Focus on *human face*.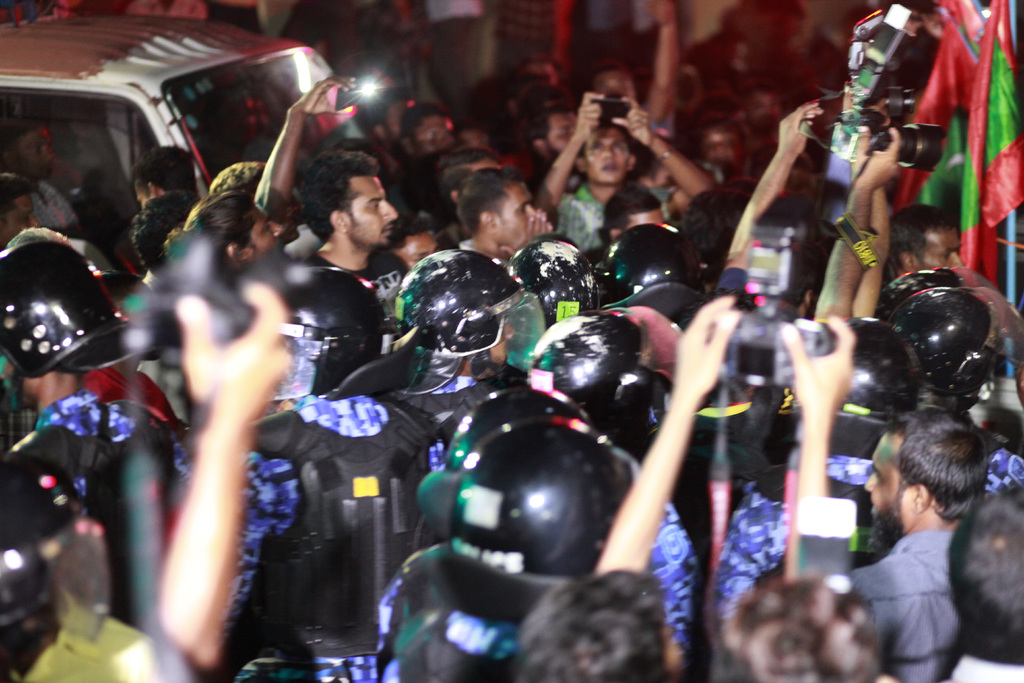
Focused at {"x1": 708, "y1": 127, "x2": 736, "y2": 165}.
